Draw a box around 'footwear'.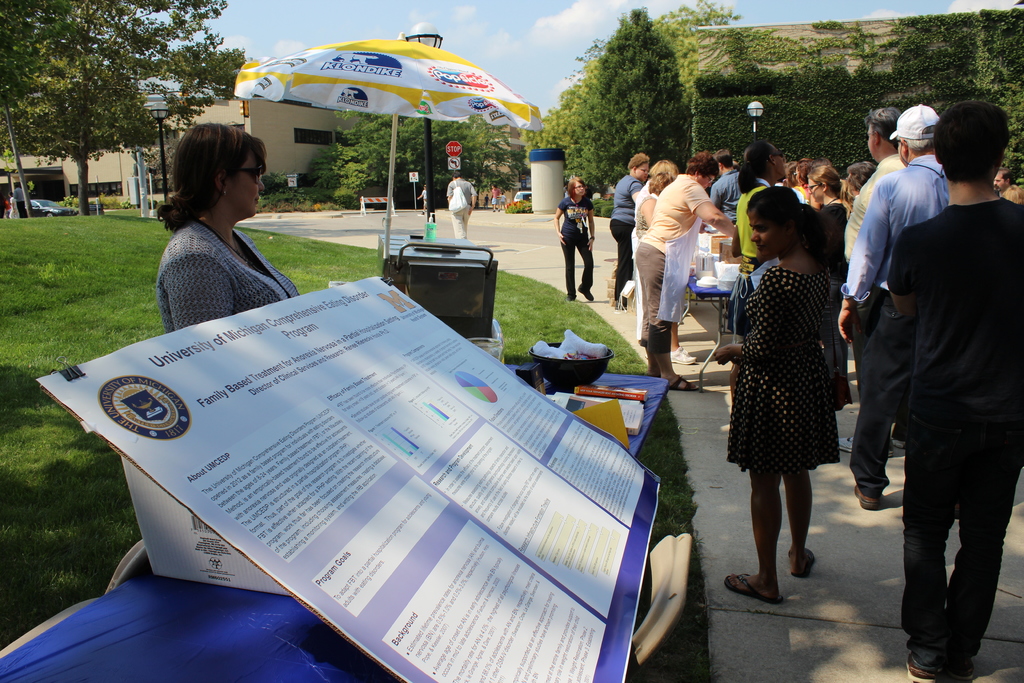
bbox(673, 344, 698, 368).
